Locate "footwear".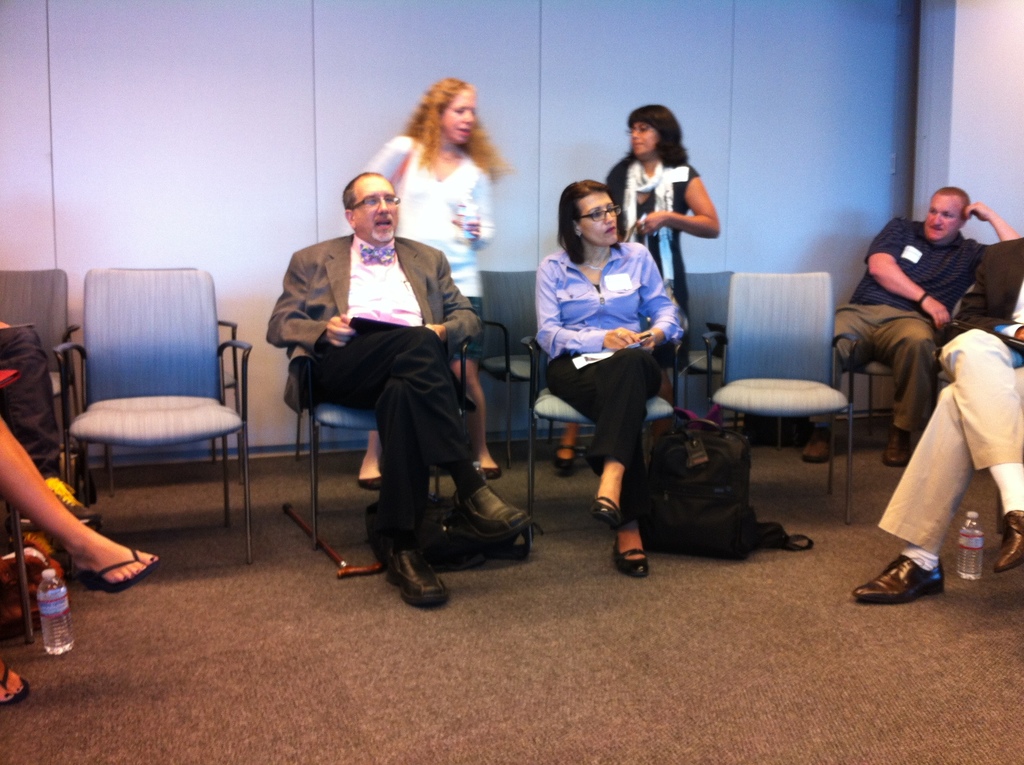
Bounding box: box=[76, 547, 156, 593].
